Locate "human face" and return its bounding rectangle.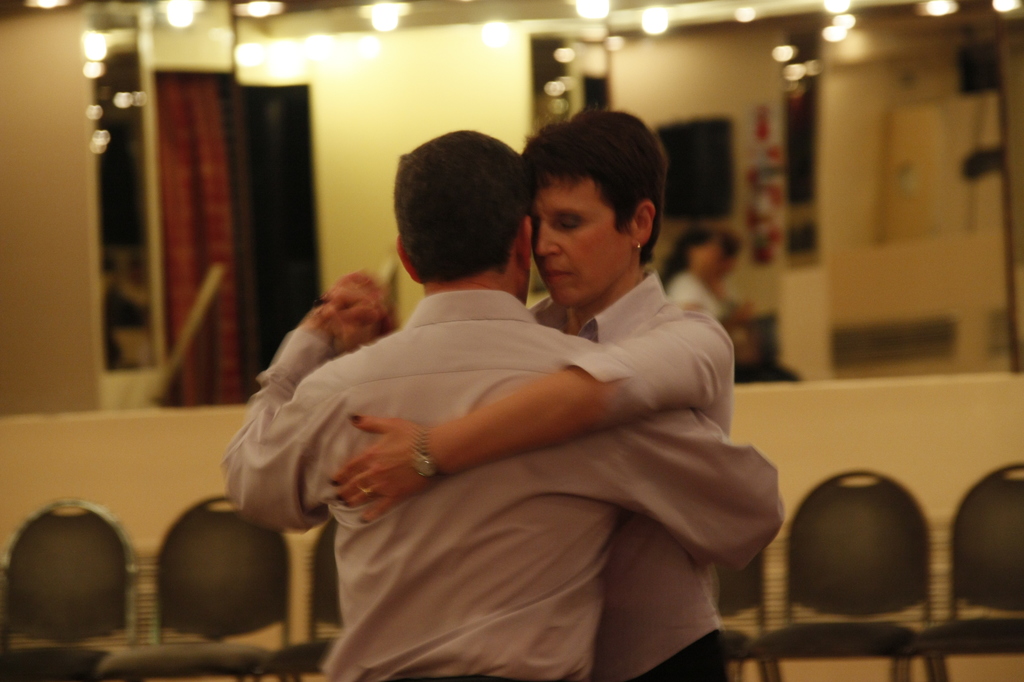
534, 177, 622, 304.
